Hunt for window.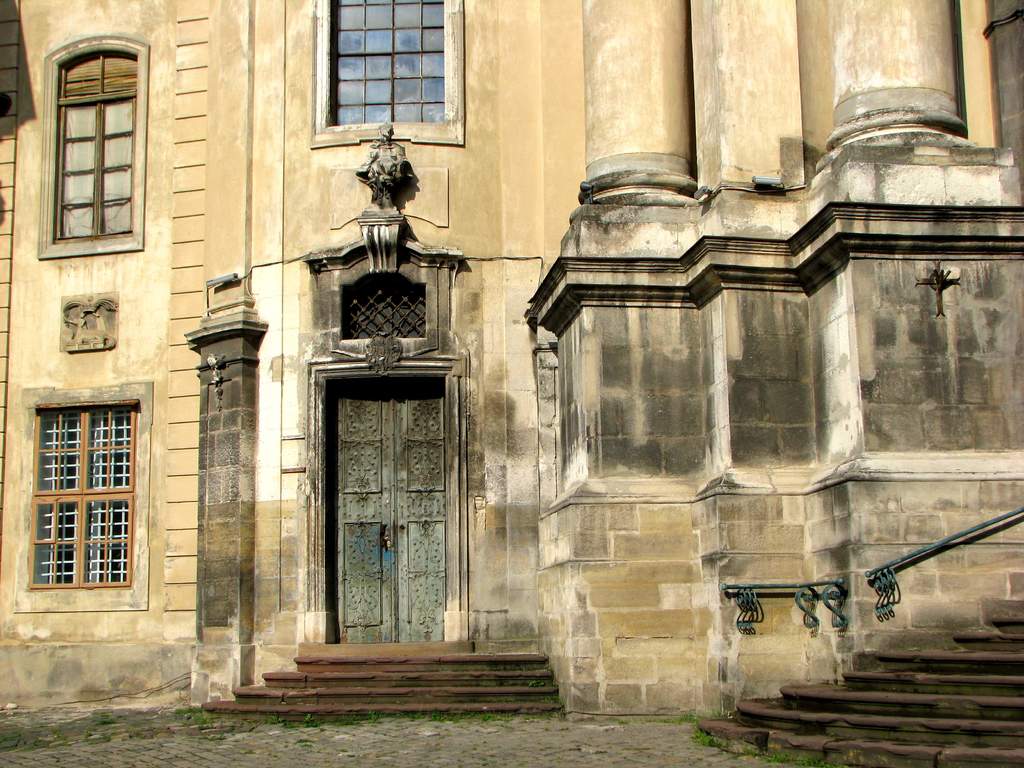
Hunted down at bbox=[22, 390, 149, 605].
